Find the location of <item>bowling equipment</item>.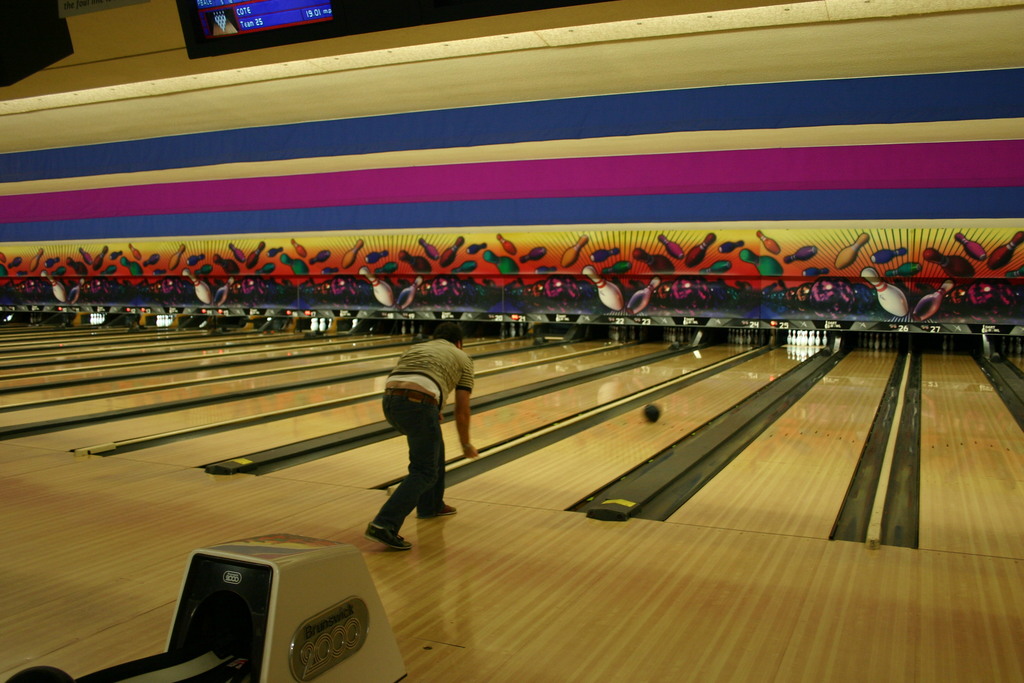
Location: 604:259:634:274.
